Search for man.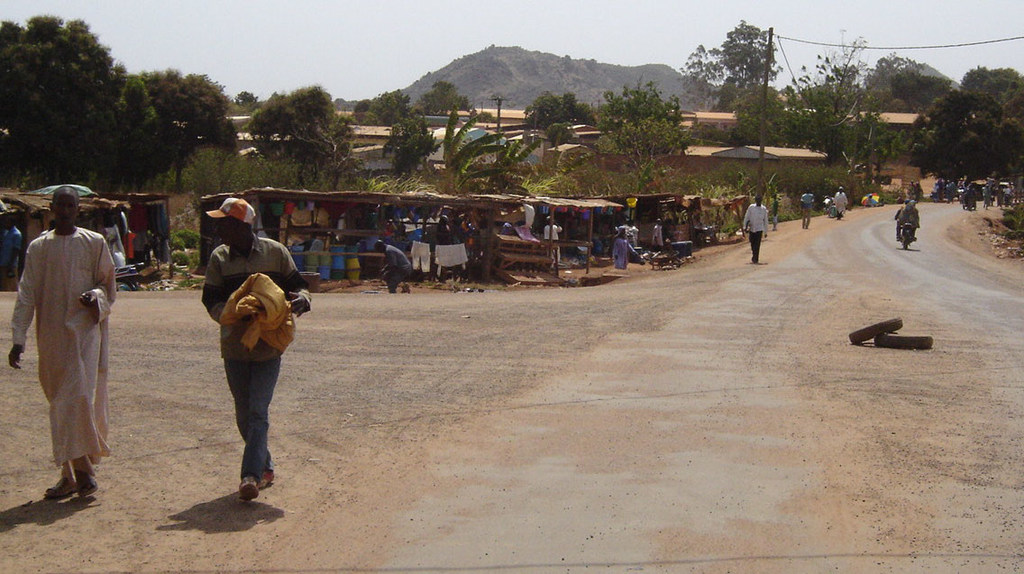
Found at [834,187,846,219].
